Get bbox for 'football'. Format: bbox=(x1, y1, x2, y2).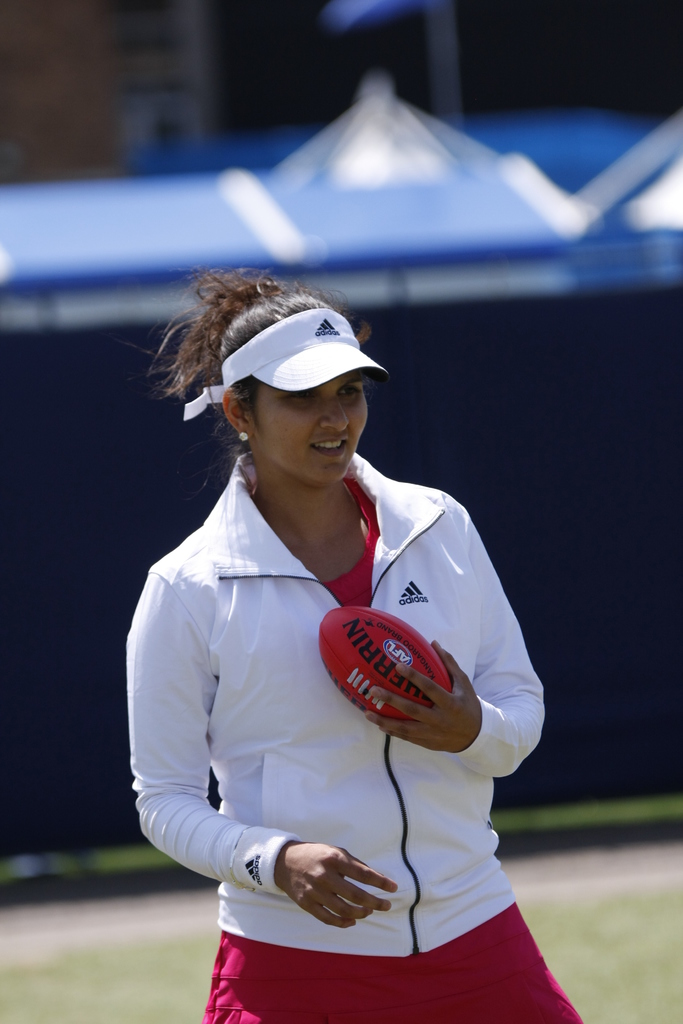
bbox=(313, 603, 454, 731).
